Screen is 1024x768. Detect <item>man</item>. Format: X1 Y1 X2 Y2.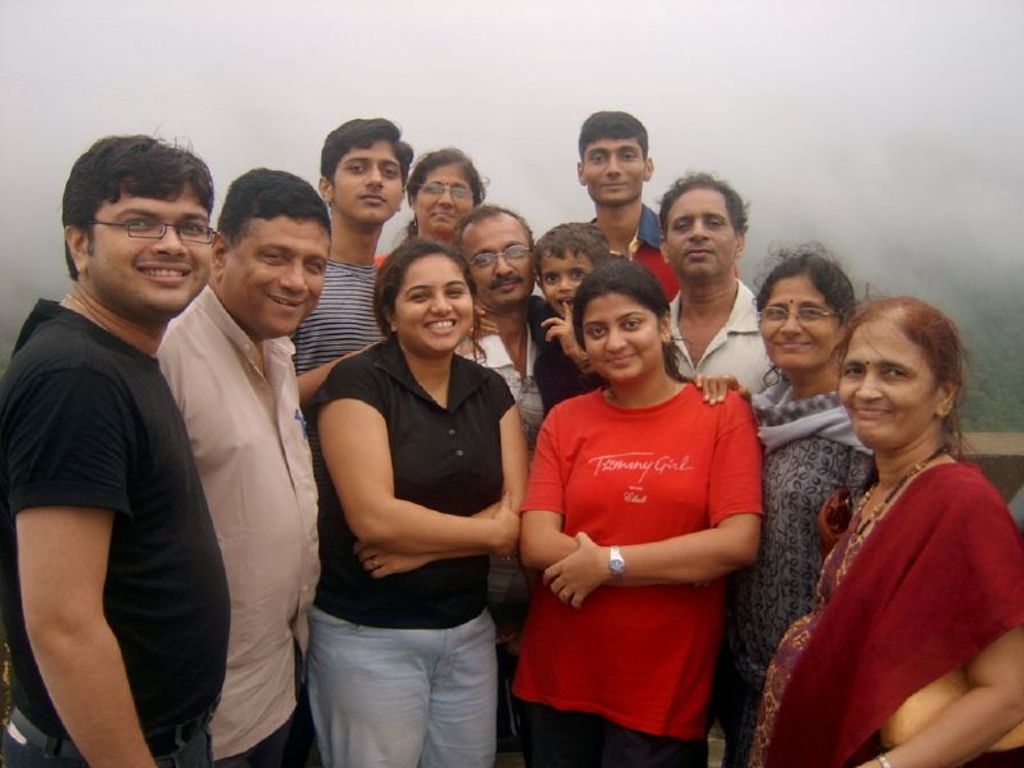
0 125 230 767.
